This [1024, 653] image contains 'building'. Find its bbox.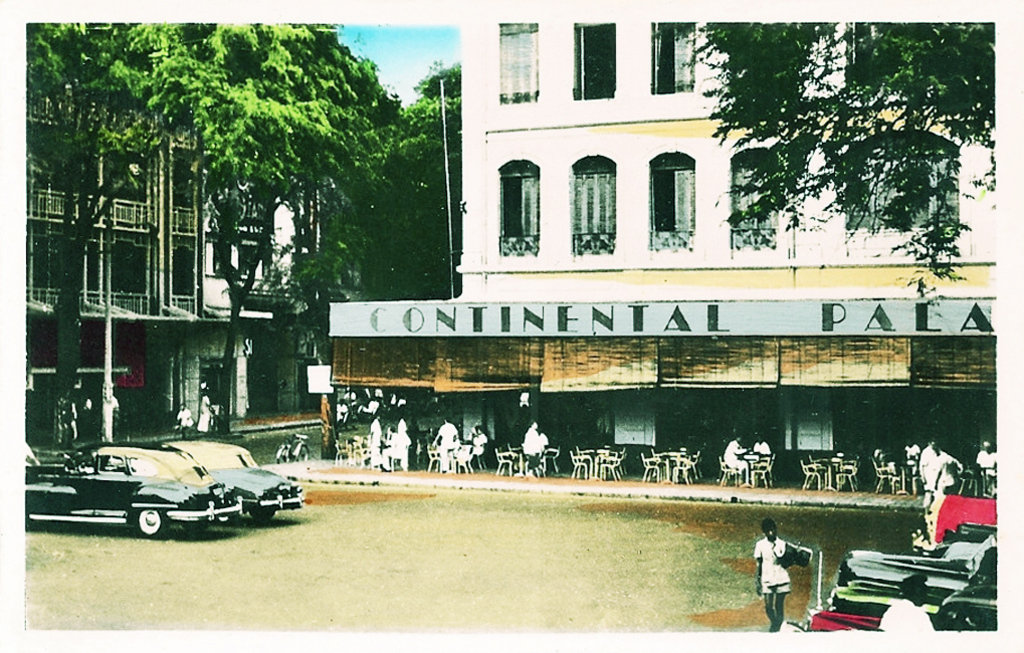
l=329, t=15, r=1023, b=481.
